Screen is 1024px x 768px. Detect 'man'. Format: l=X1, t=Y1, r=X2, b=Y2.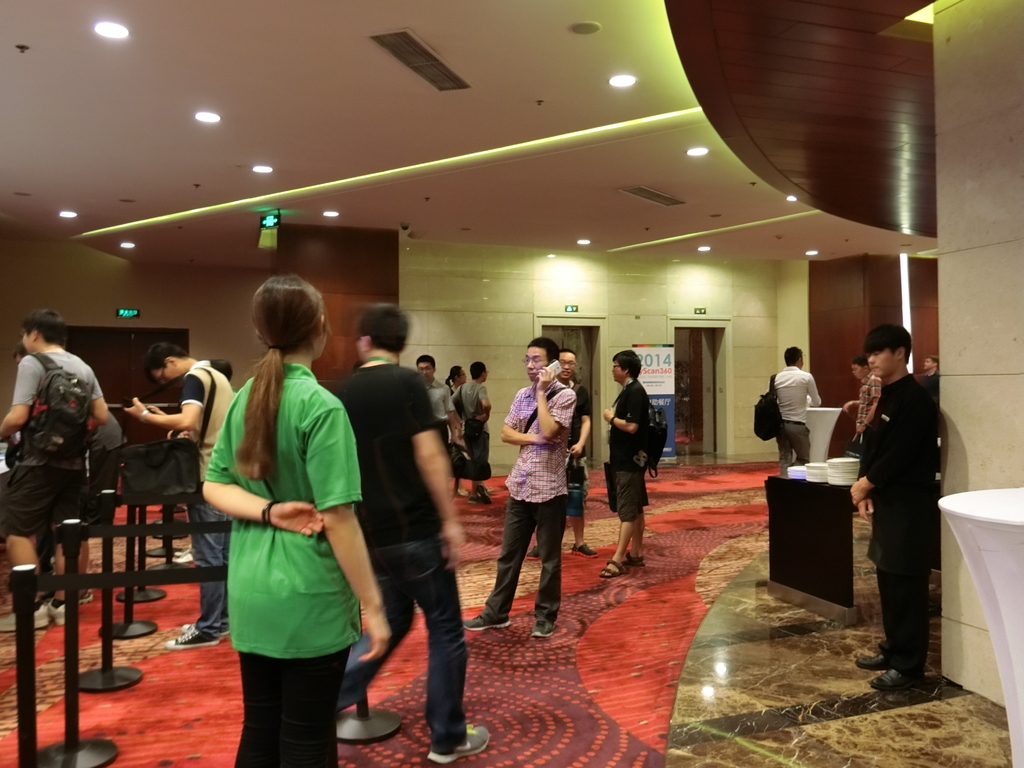
l=125, t=344, r=244, b=652.
